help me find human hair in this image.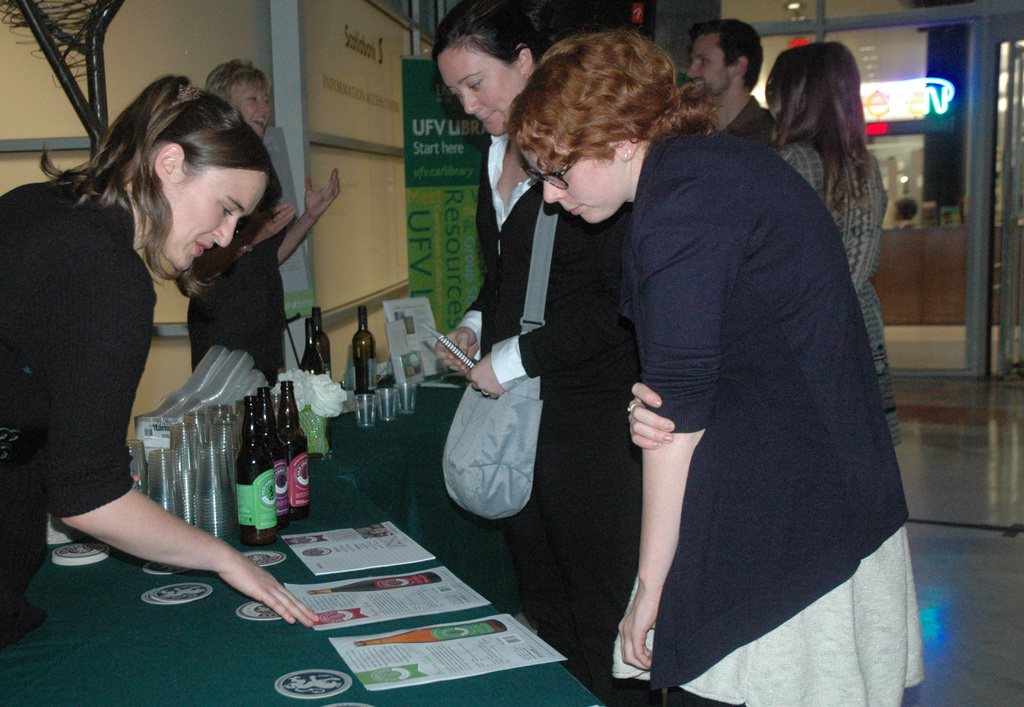
Found it: [776, 28, 883, 242].
